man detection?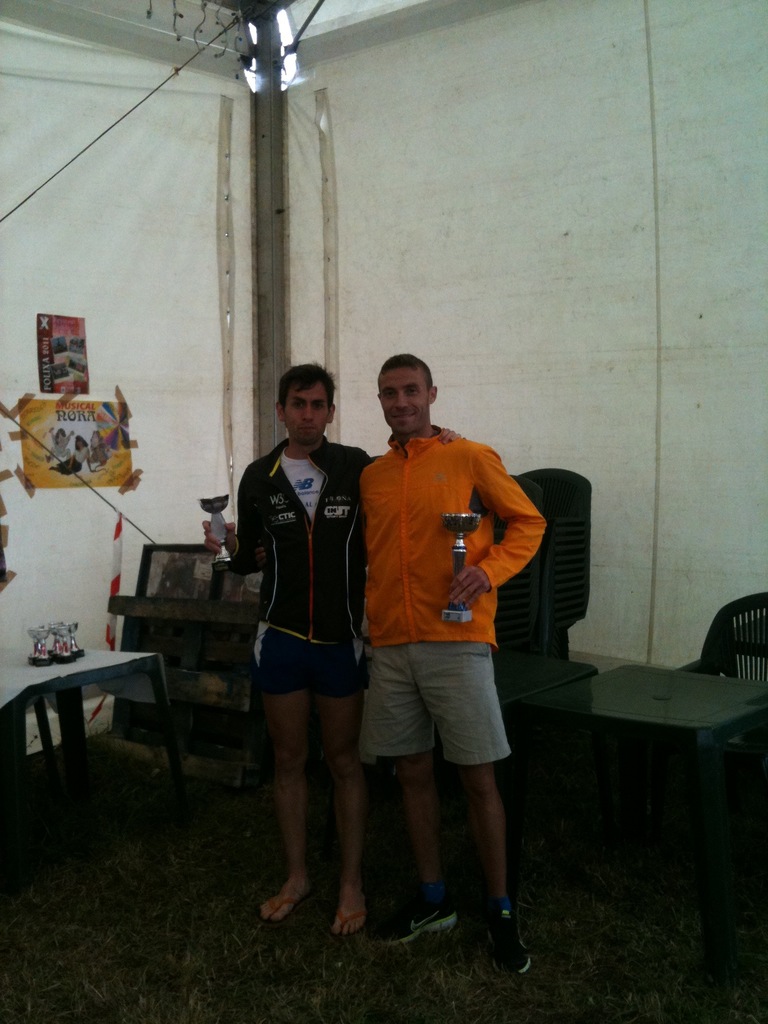
locate(357, 352, 540, 985)
